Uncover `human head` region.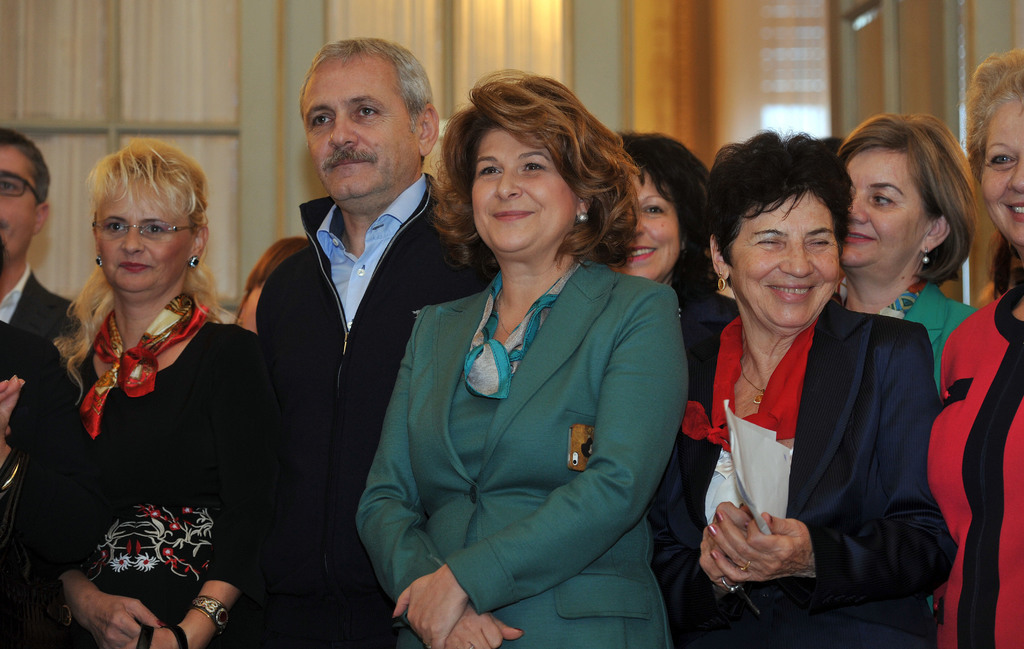
Uncovered: left=90, top=133, right=213, bottom=298.
